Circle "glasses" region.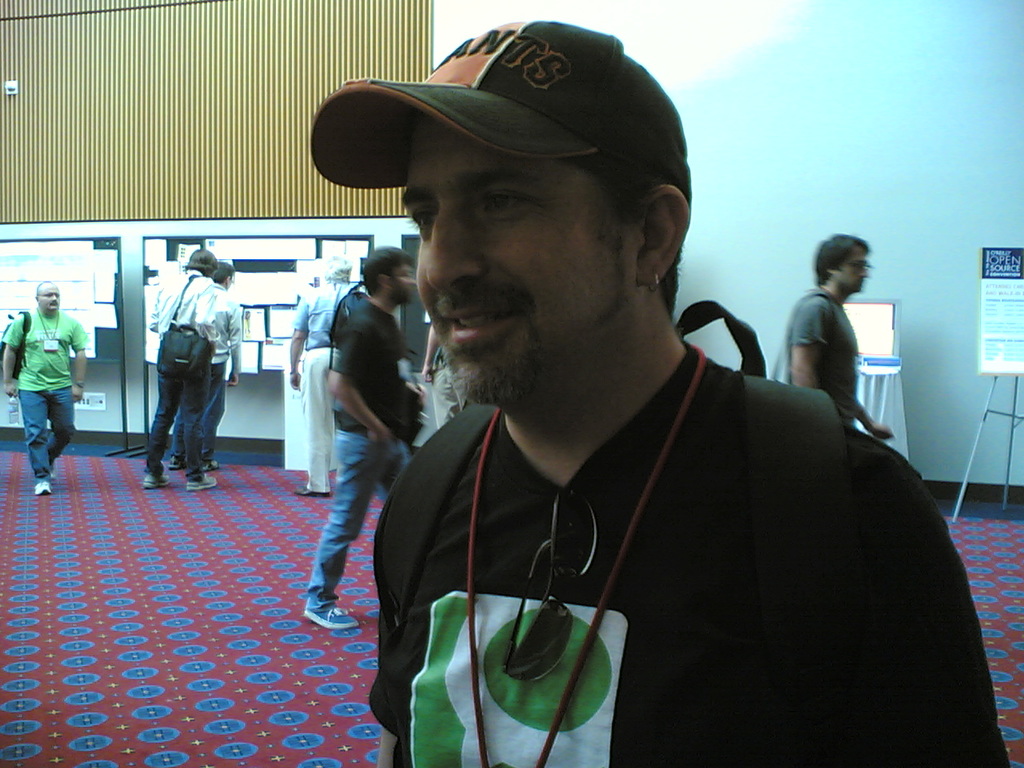
Region: bbox=[842, 258, 874, 270].
